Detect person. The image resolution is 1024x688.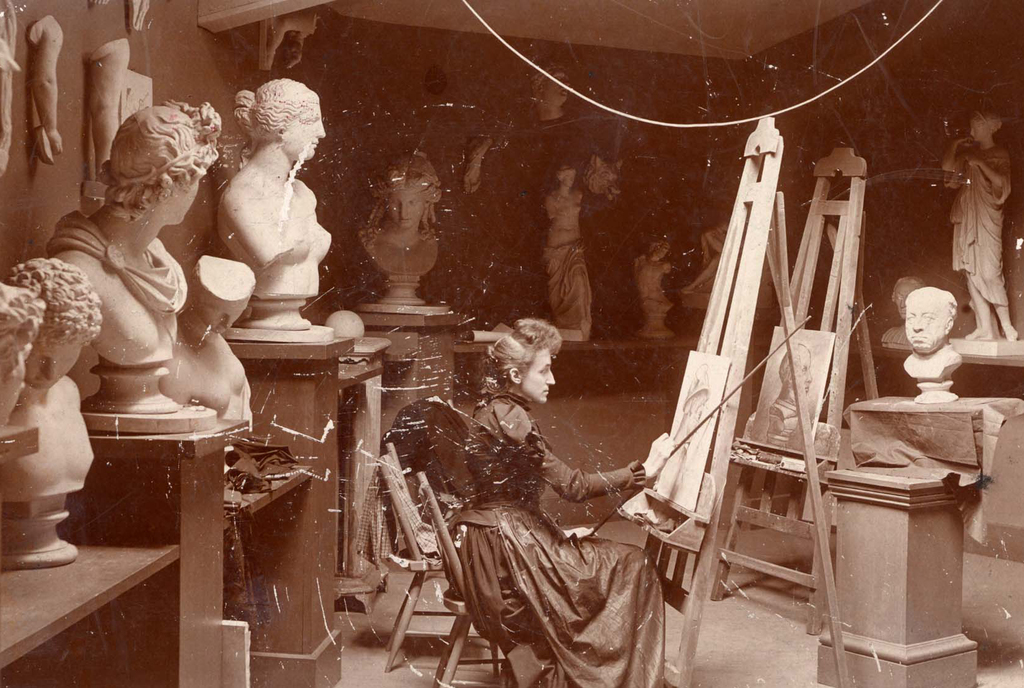
bbox=[0, 284, 46, 429].
